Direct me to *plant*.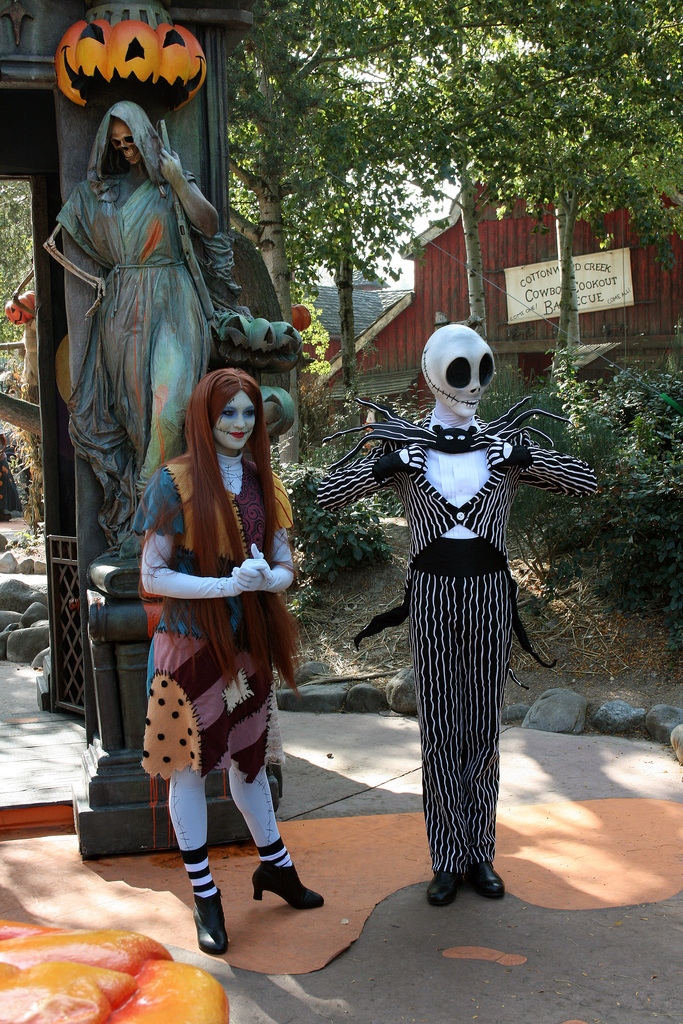
Direction: 0 421 45 547.
